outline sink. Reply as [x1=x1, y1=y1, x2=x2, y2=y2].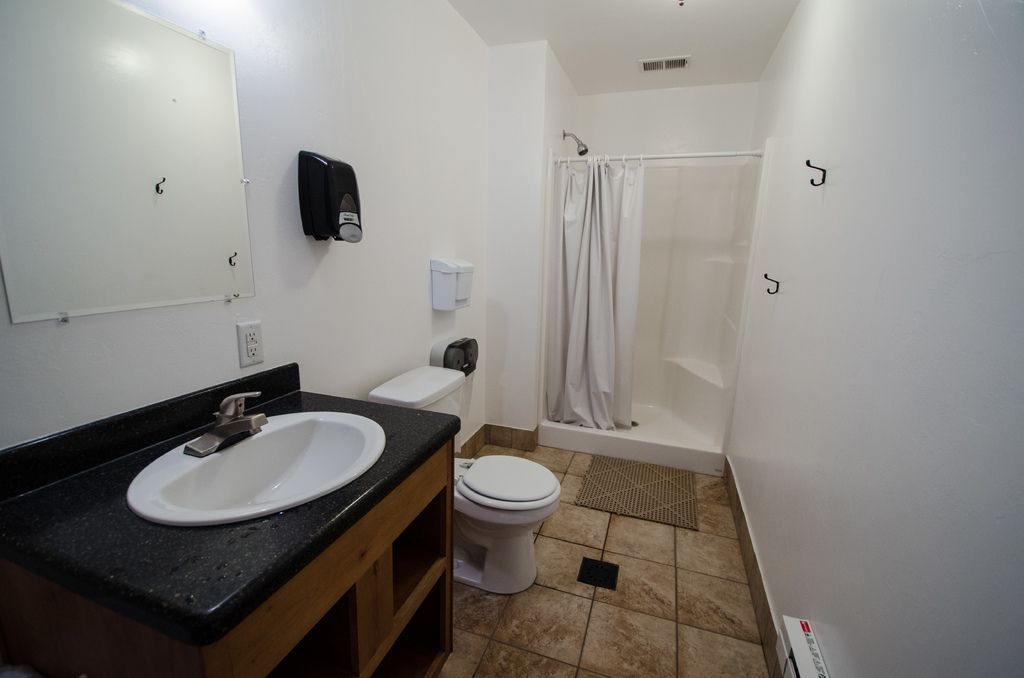
[x1=110, y1=361, x2=424, y2=590].
